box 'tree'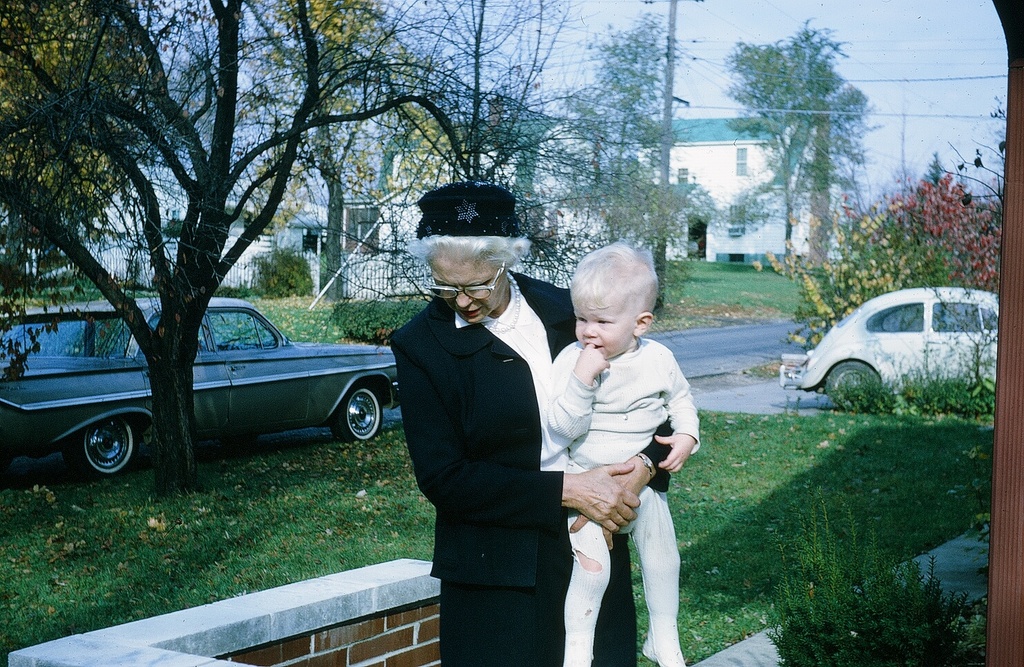
detection(734, 33, 893, 273)
